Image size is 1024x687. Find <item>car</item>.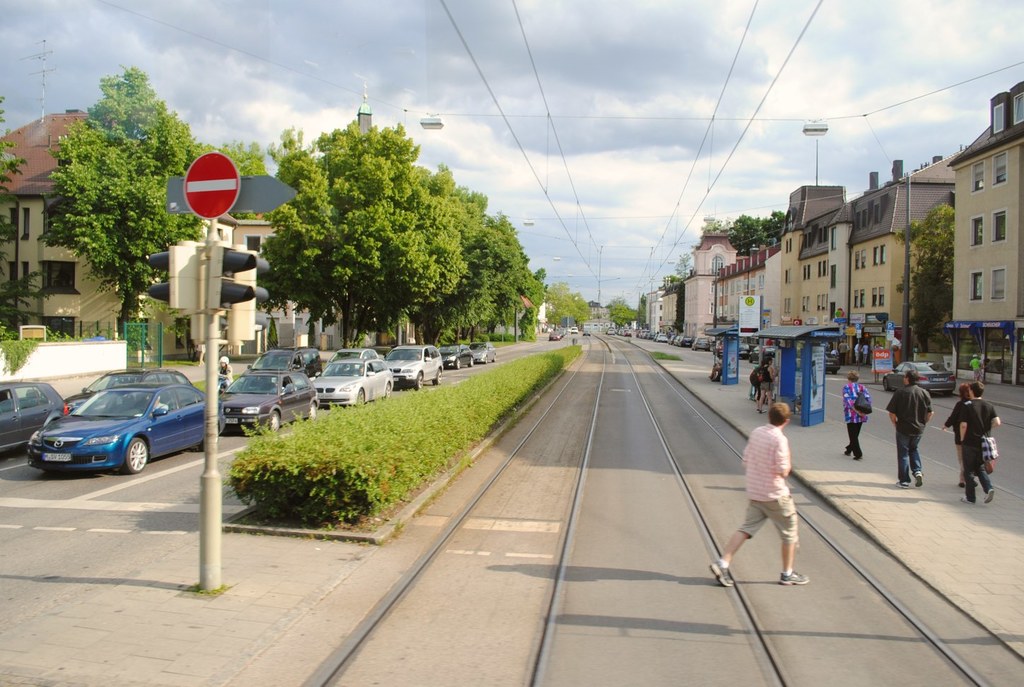
{"left": 19, "top": 370, "right": 204, "bottom": 477}.
